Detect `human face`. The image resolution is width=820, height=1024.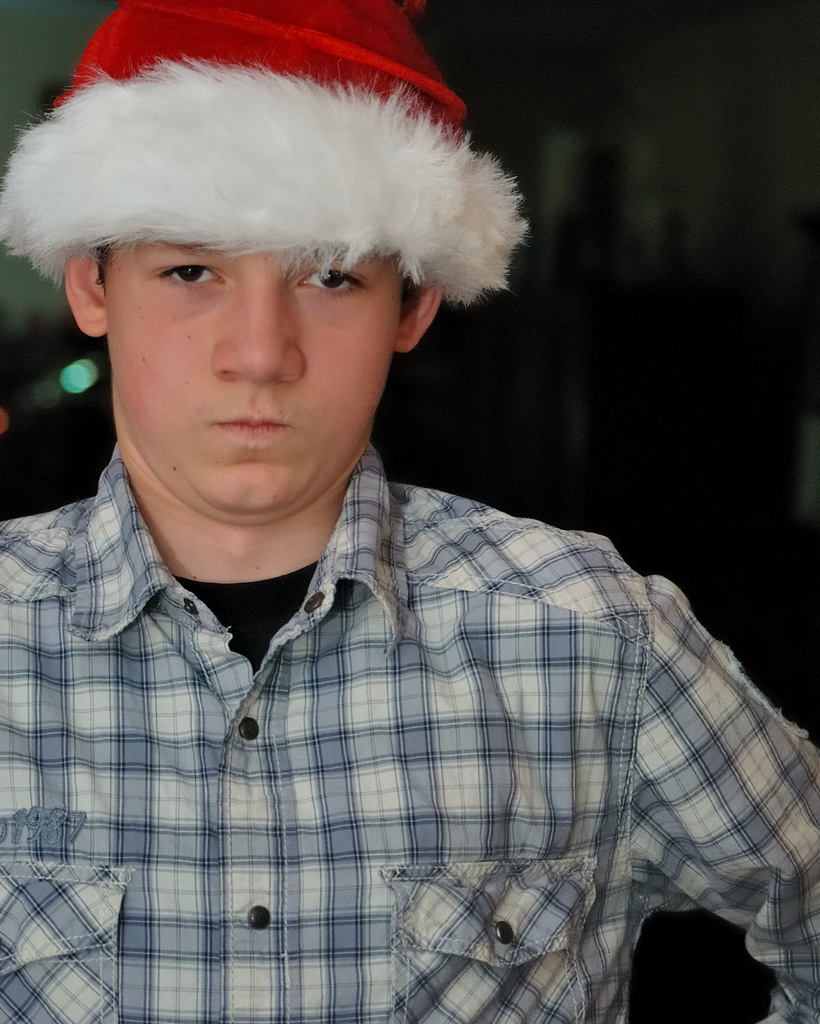
<box>105,223,408,529</box>.
